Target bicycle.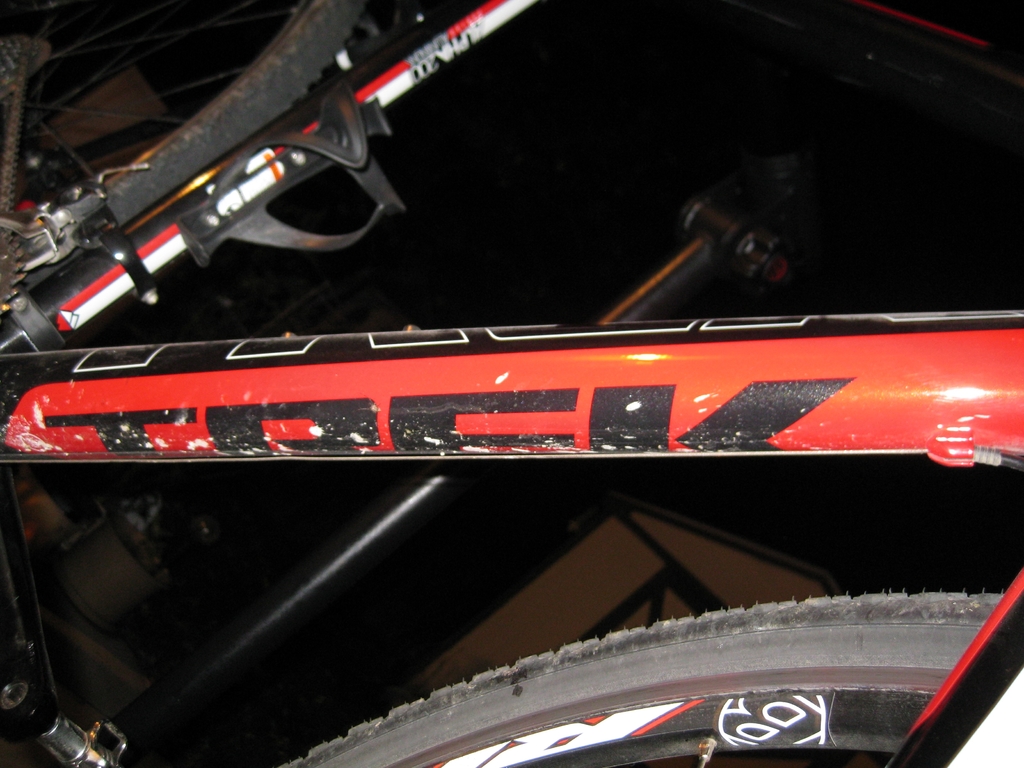
Target region: box(44, 38, 1023, 748).
